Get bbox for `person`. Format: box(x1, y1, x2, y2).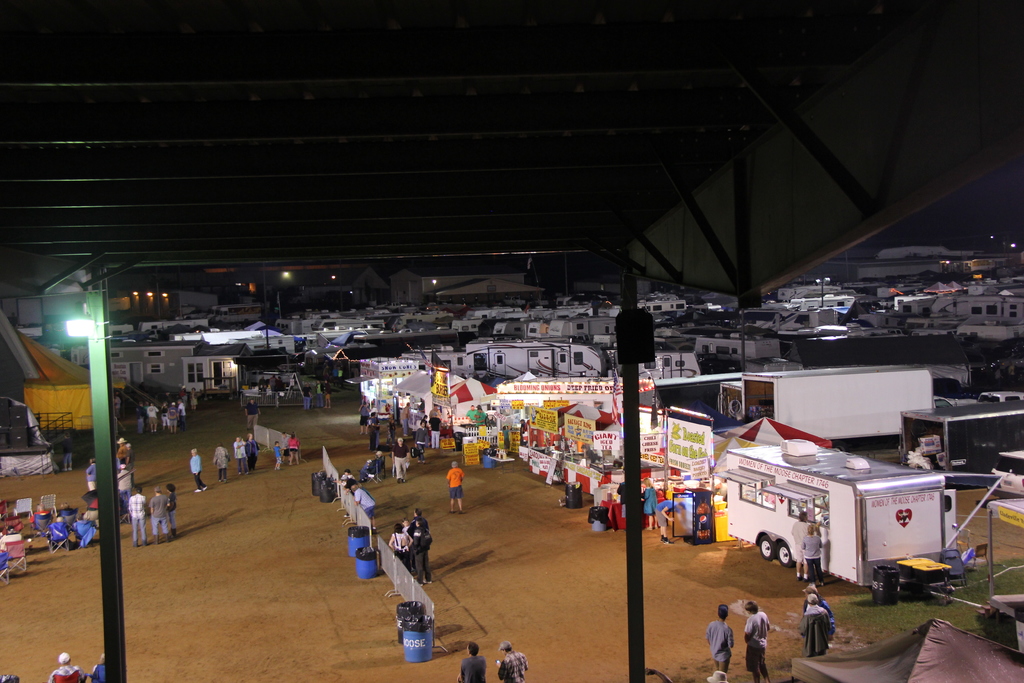
box(466, 402, 480, 424).
